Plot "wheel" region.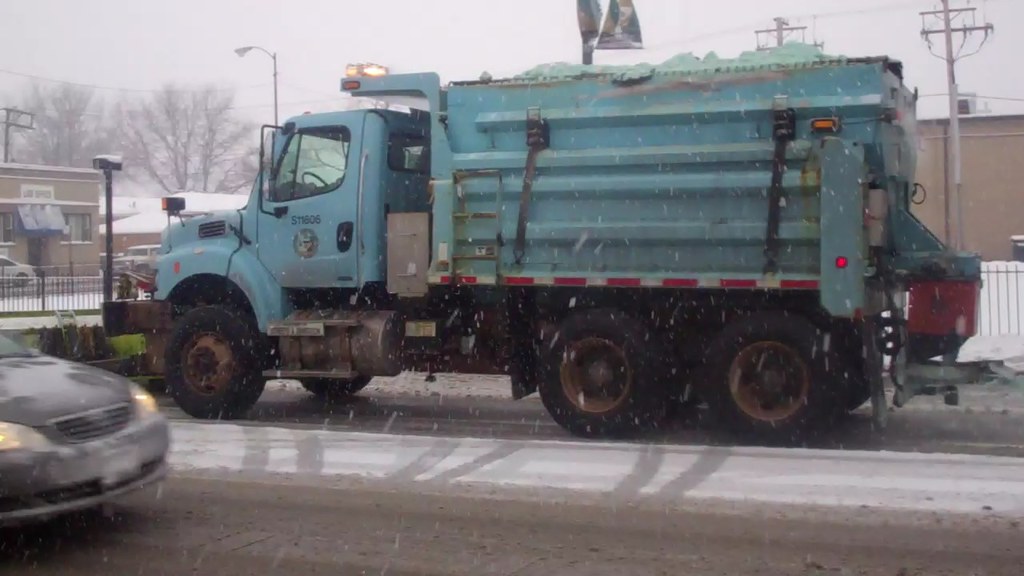
Plotted at <region>701, 312, 827, 441</region>.
